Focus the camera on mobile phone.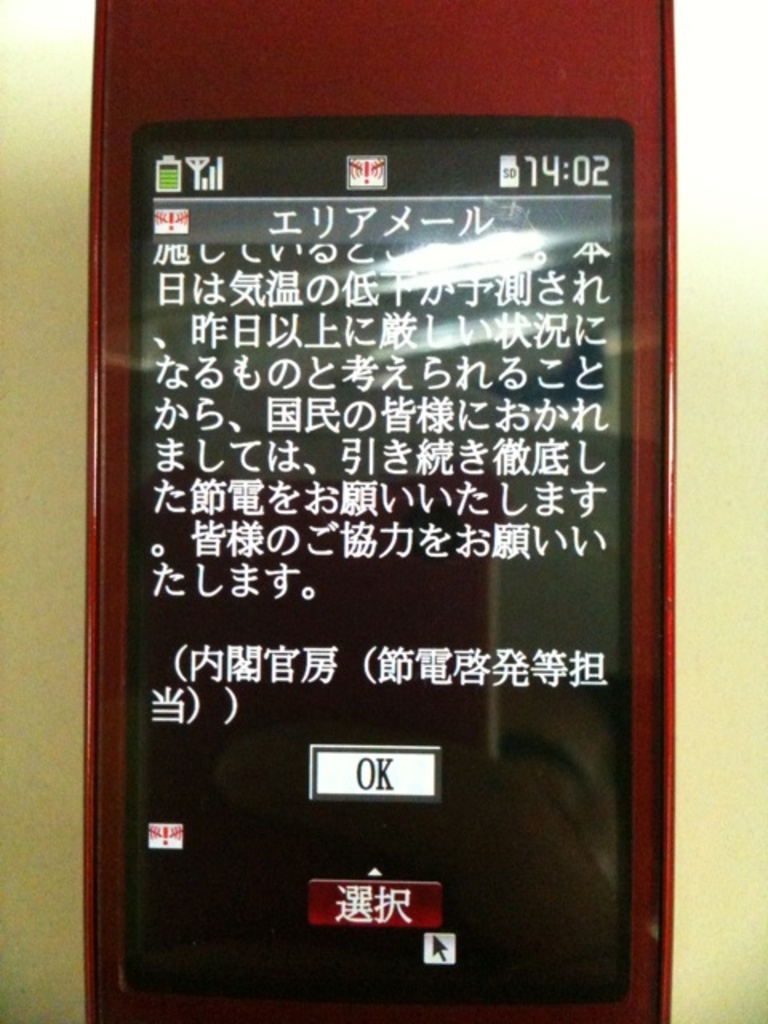
Focus region: bbox=[58, 21, 670, 1023].
